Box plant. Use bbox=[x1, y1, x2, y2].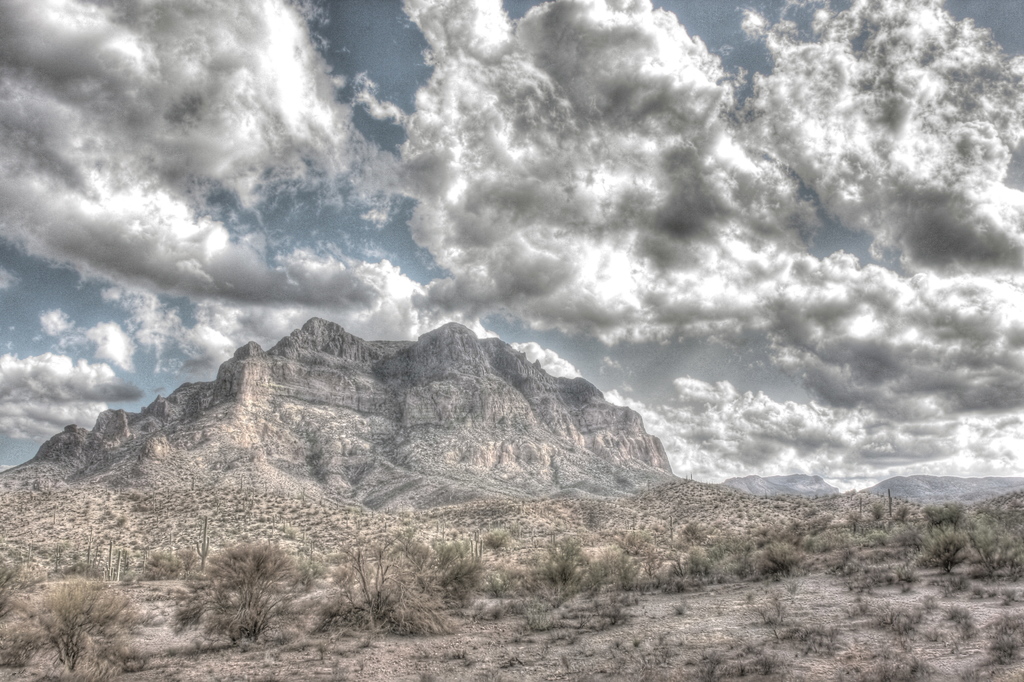
bbox=[445, 645, 467, 659].
